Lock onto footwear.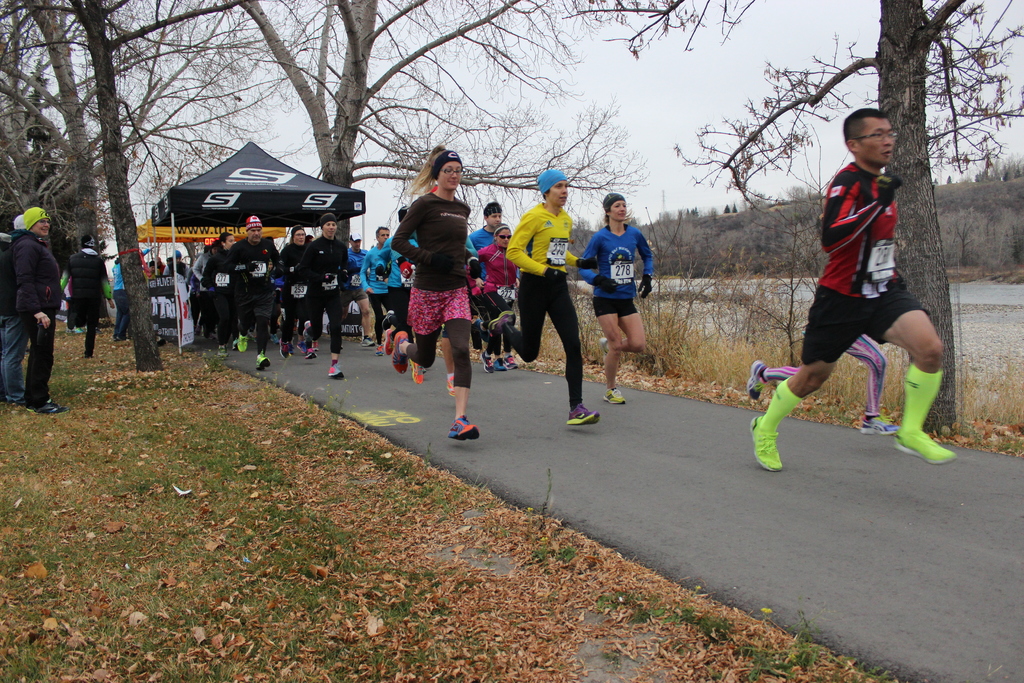
Locked: l=377, t=345, r=386, b=360.
